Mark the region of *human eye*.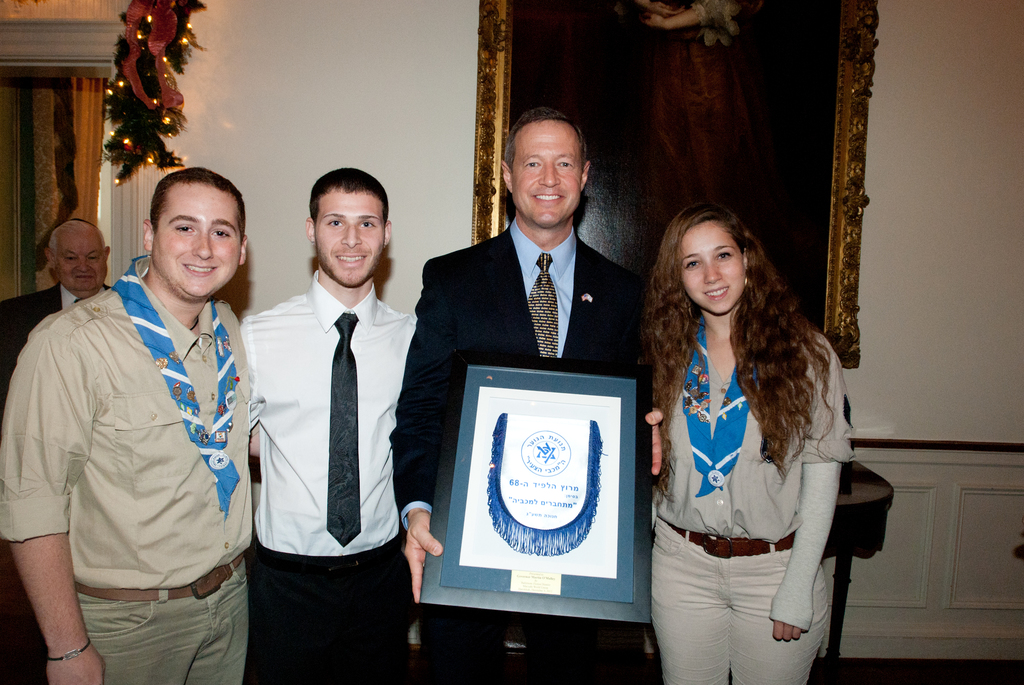
Region: 684, 257, 698, 273.
